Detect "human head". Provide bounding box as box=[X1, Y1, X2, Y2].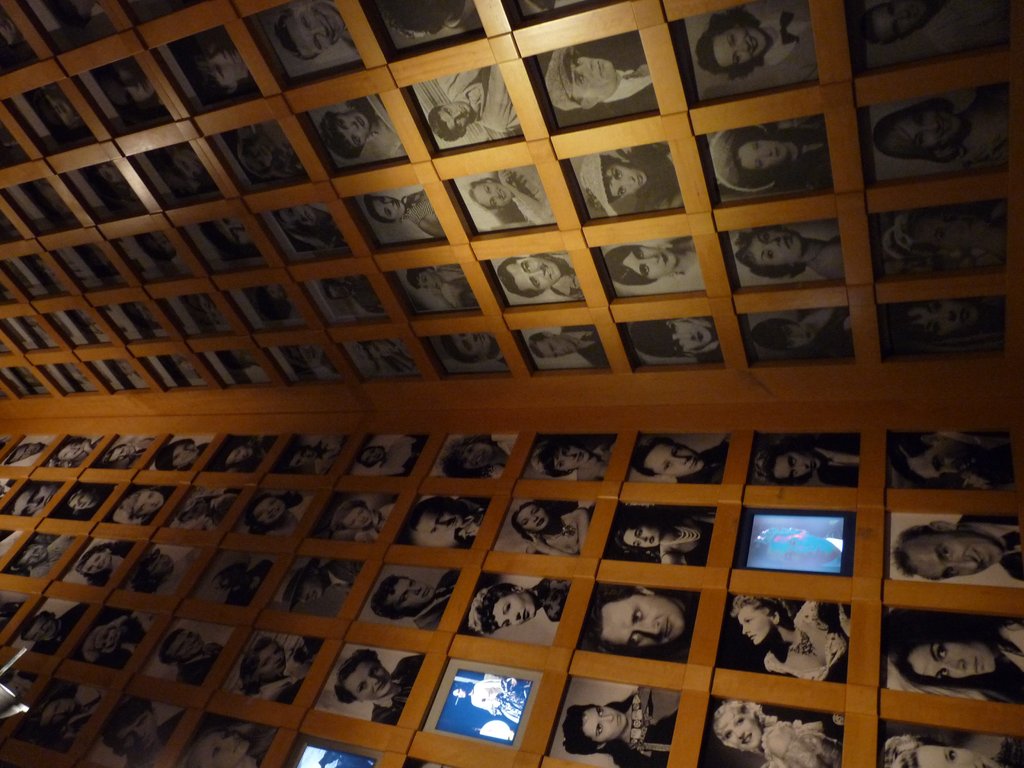
box=[754, 444, 824, 484].
